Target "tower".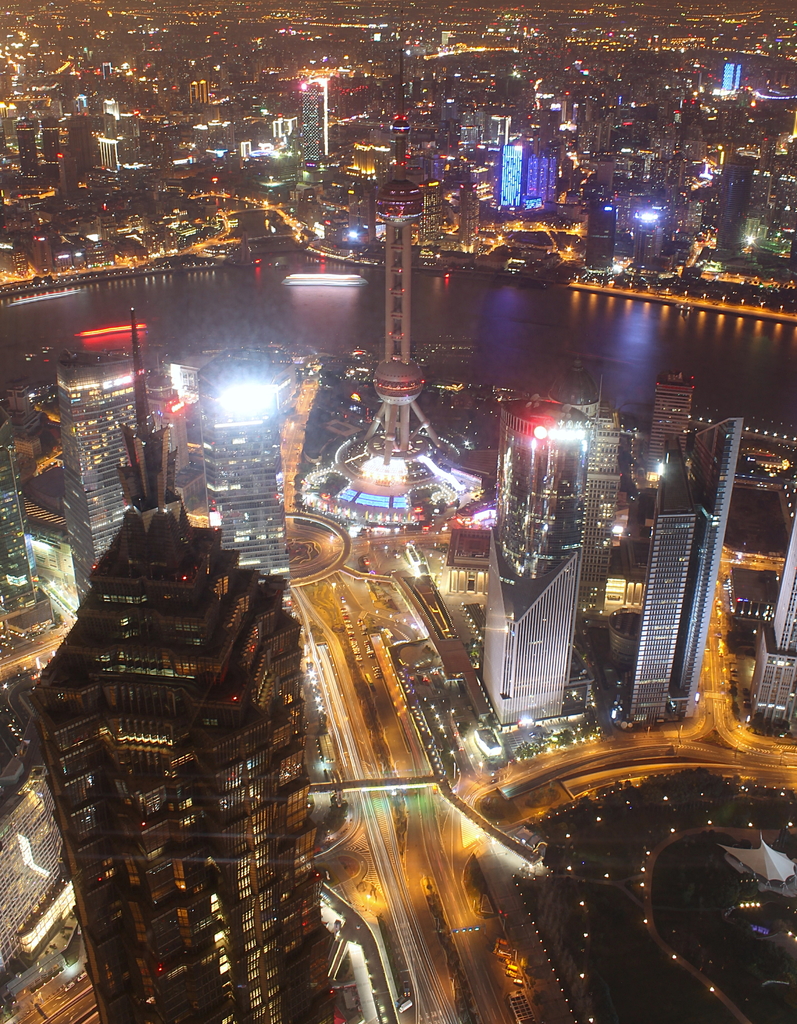
Target region: <bbox>42, 299, 333, 1023</bbox>.
